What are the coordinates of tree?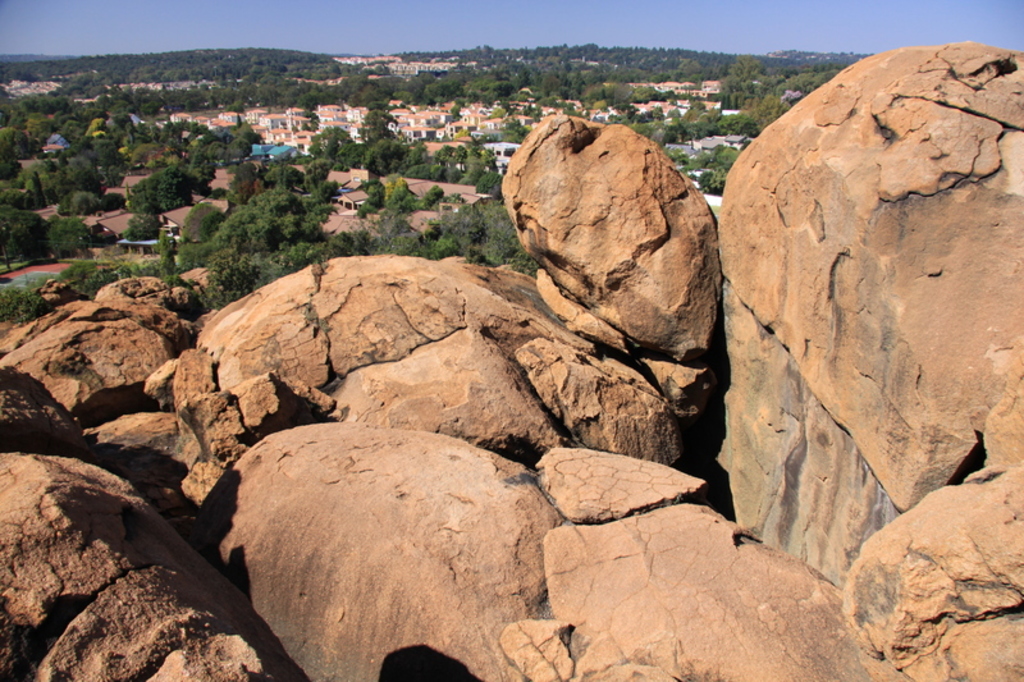
[228, 161, 260, 205].
